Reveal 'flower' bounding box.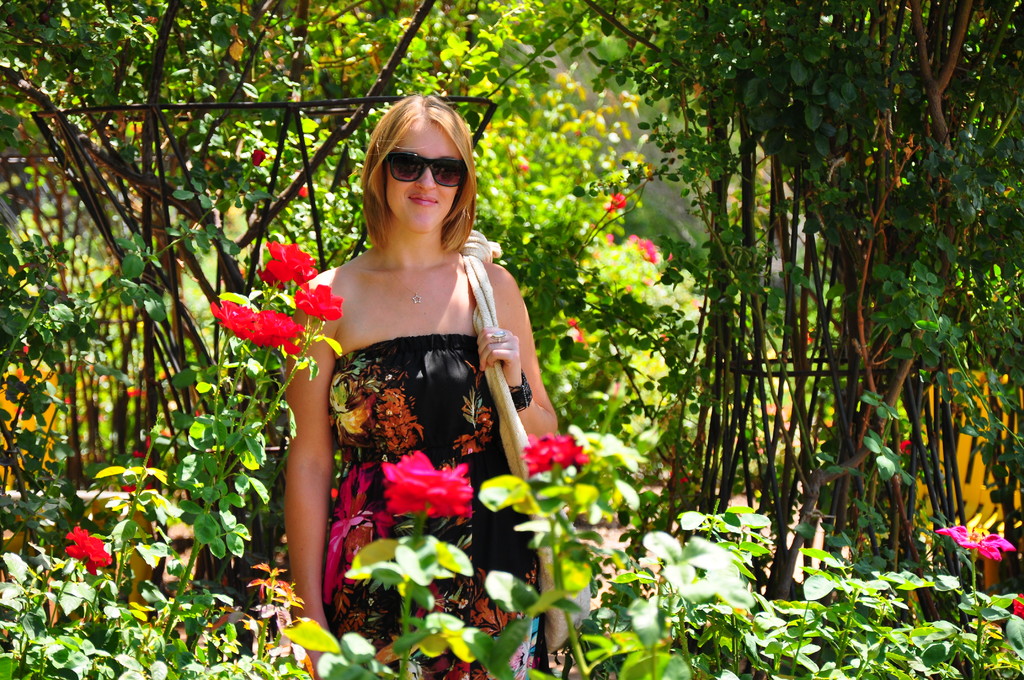
Revealed: Rect(669, 466, 691, 486).
